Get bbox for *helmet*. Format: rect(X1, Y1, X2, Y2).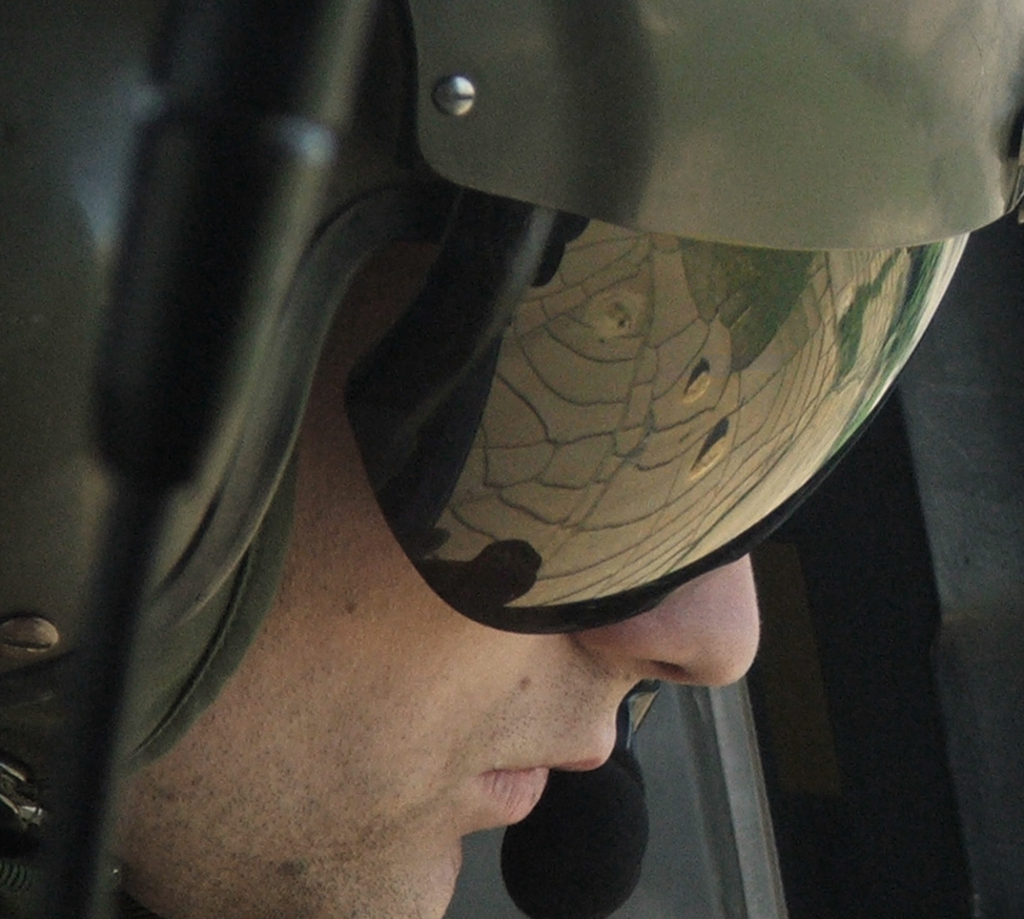
rect(59, 11, 970, 746).
